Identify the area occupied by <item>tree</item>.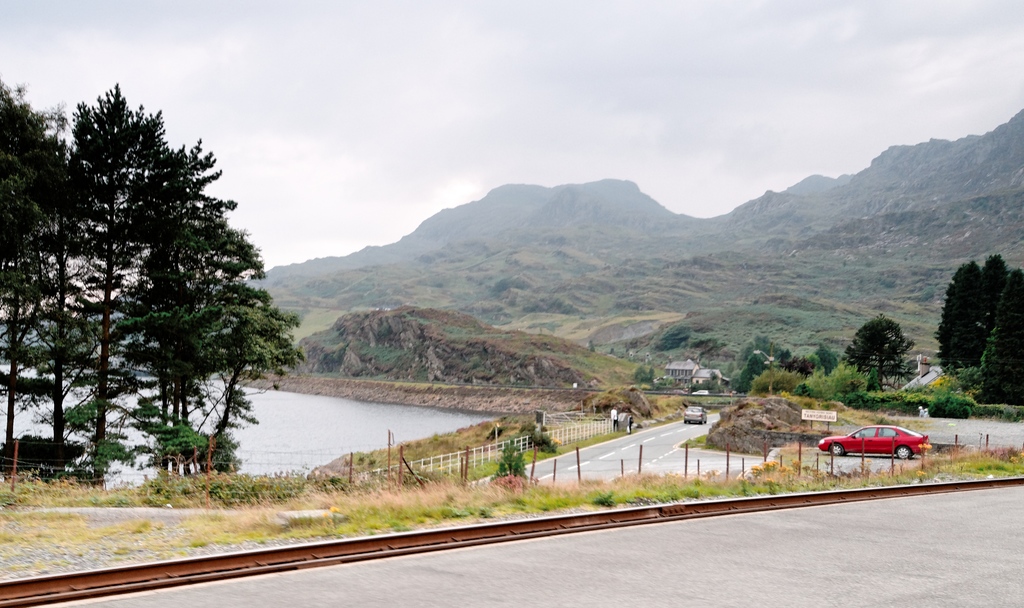
Area: (975, 268, 1023, 413).
